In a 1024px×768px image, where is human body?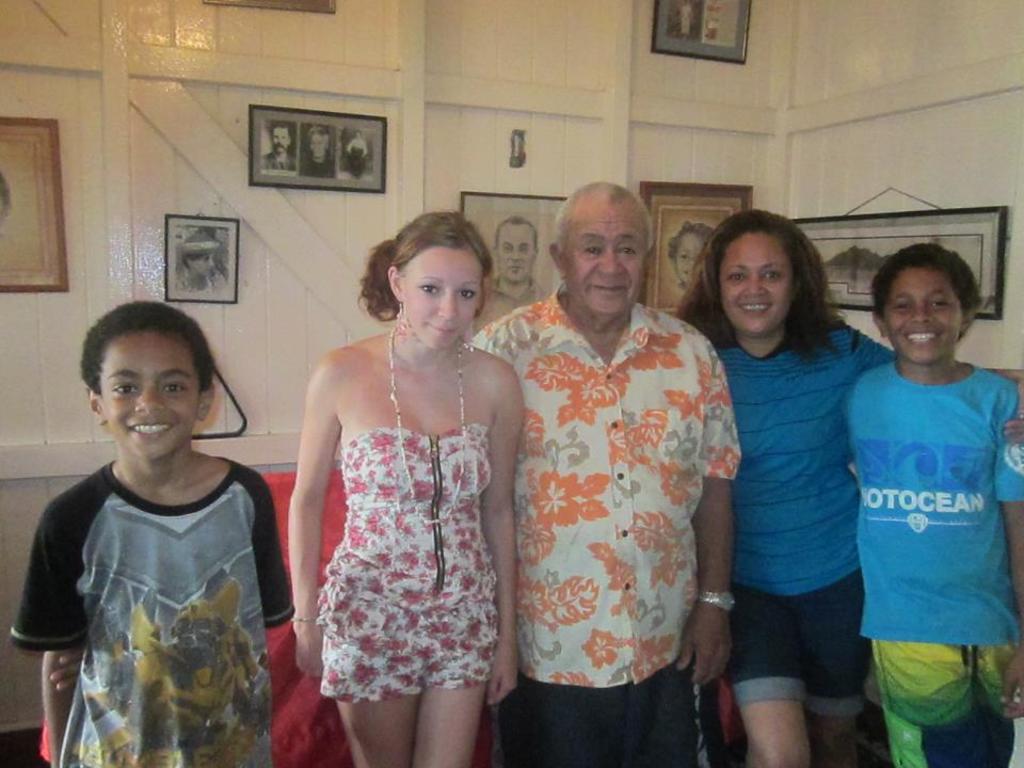
[174, 268, 222, 289].
